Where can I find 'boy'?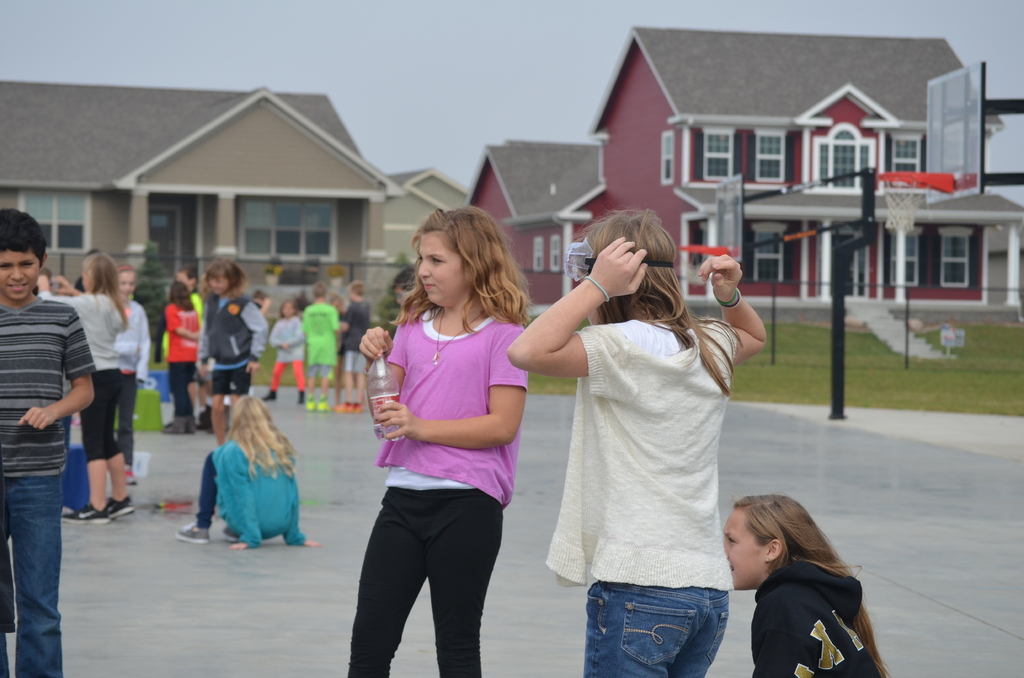
You can find it at region(0, 209, 97, 677).
